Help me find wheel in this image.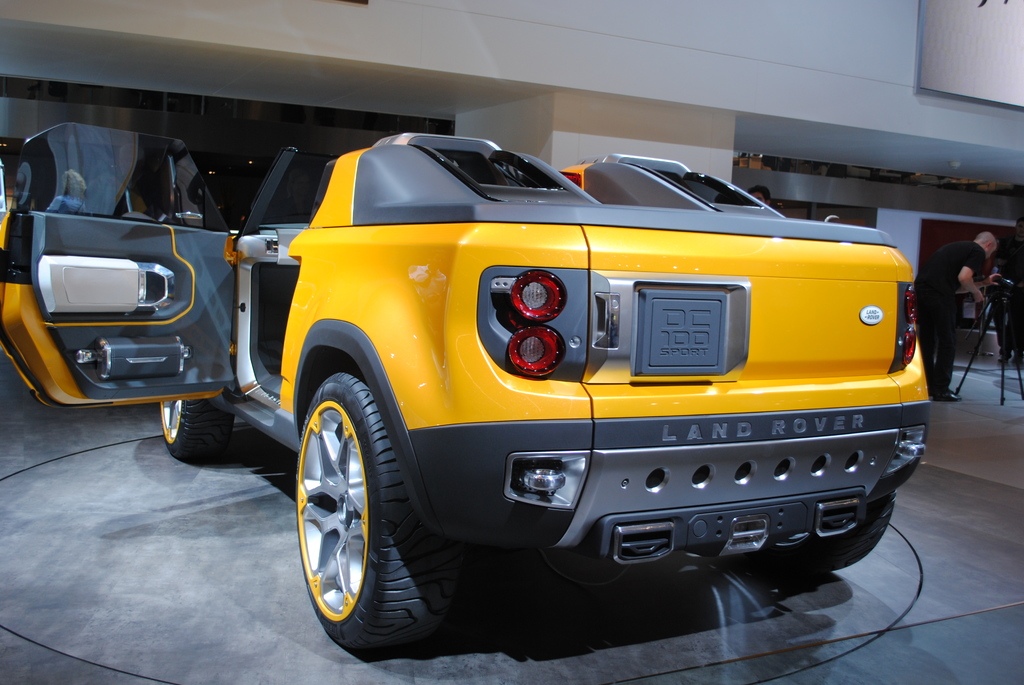
Found it: [left=751, top=497, right=896, bottom=572].
